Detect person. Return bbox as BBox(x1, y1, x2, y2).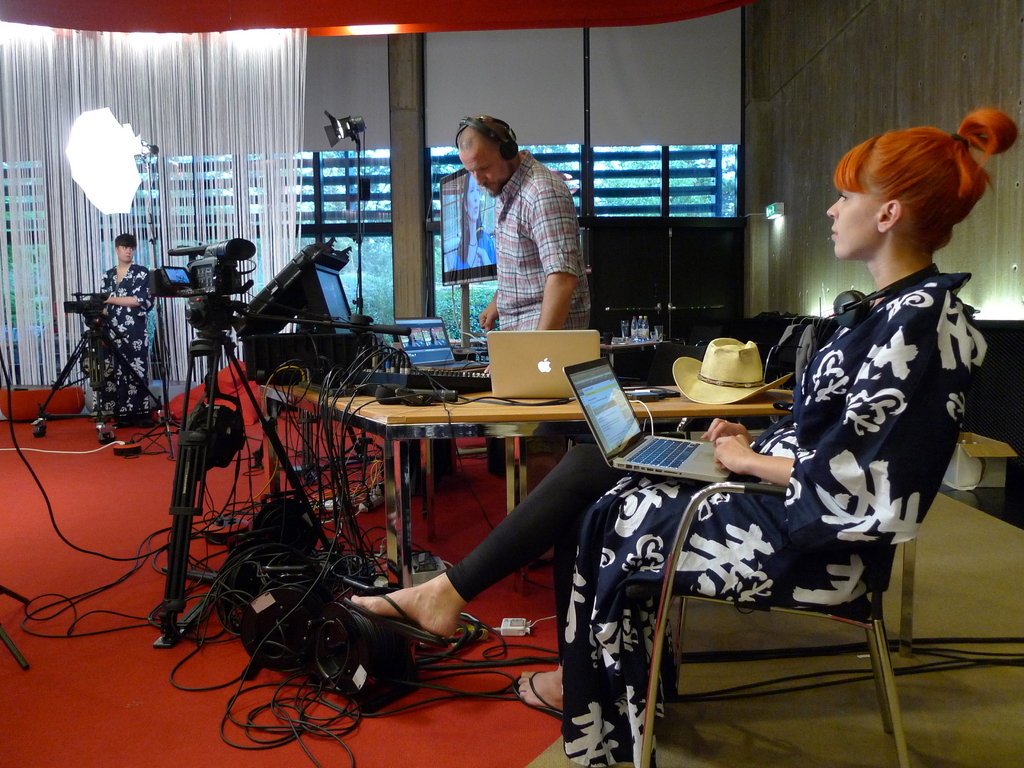
BBox(451, 108, 596, 383).
